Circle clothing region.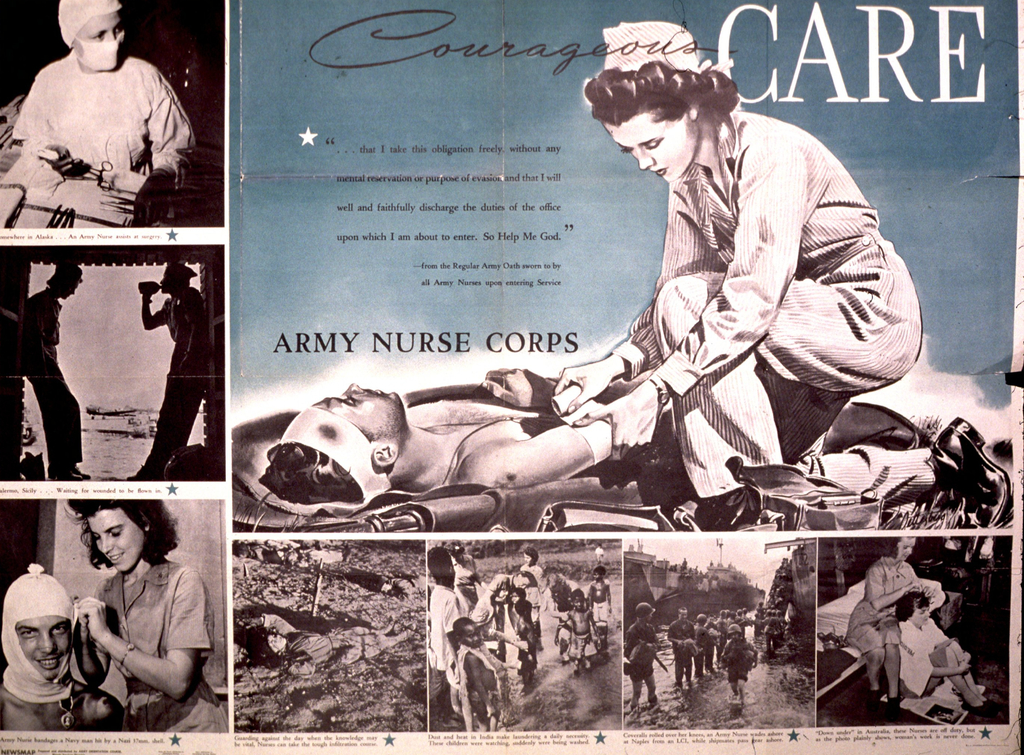
Region: bbox=(515, 561, 547, 650).
